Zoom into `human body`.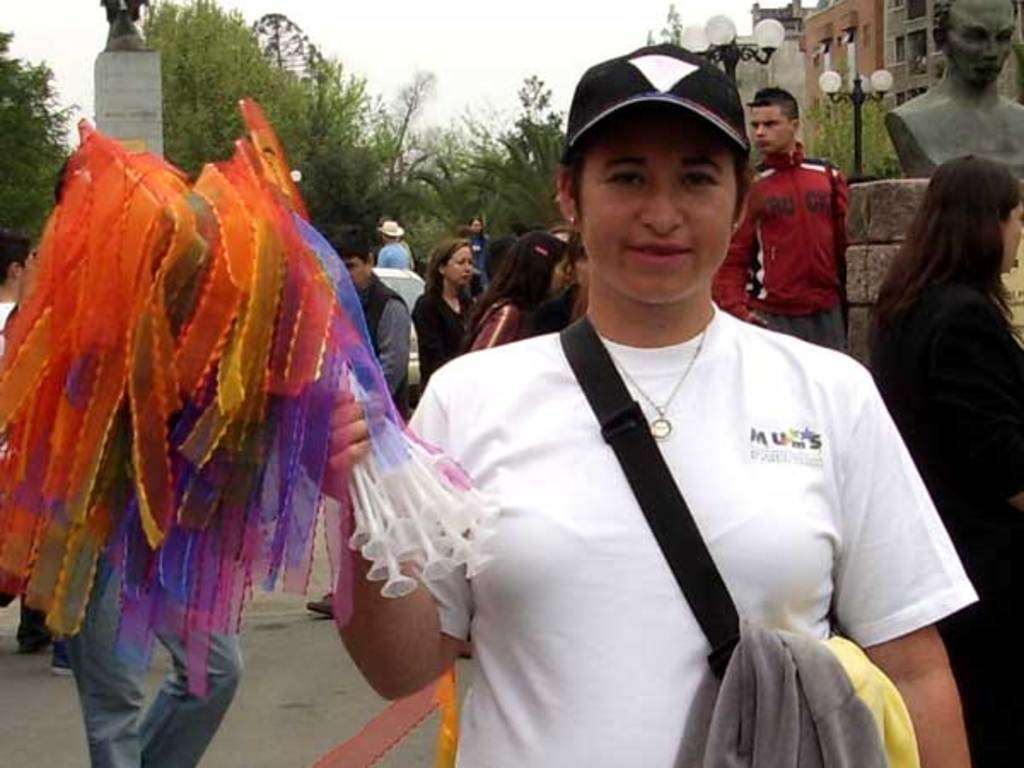
Zoom target: [889,82,1022,181].
